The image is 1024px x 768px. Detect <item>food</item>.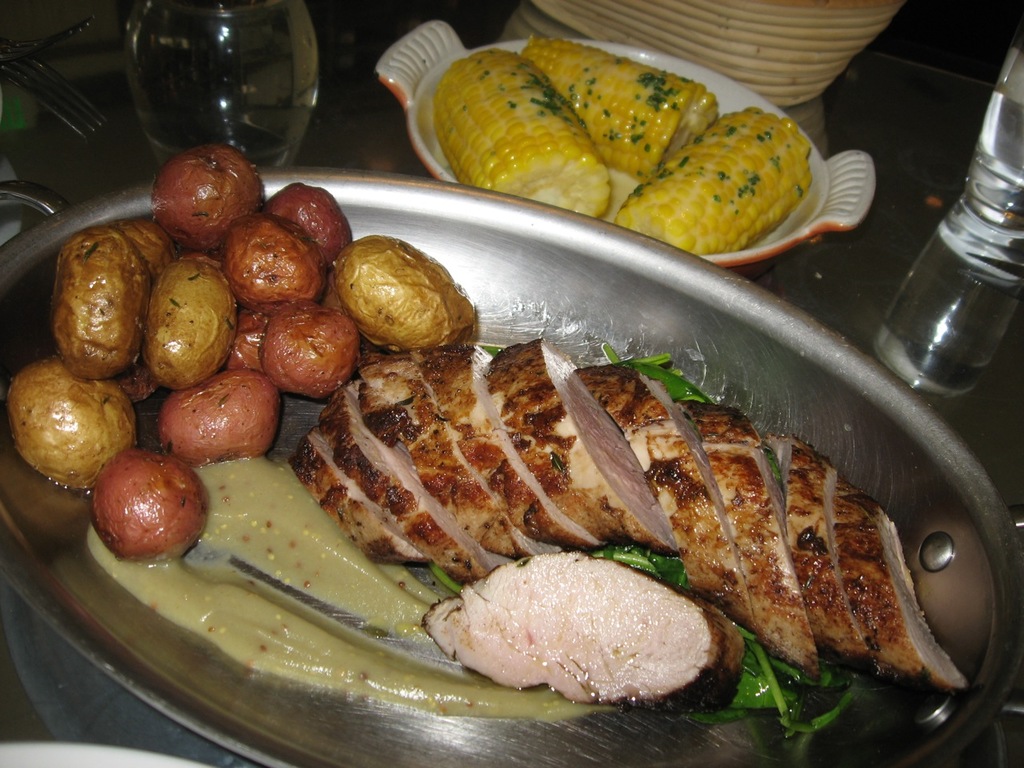
Detection: x1=429 y1=50 x2=615 y2=221.
